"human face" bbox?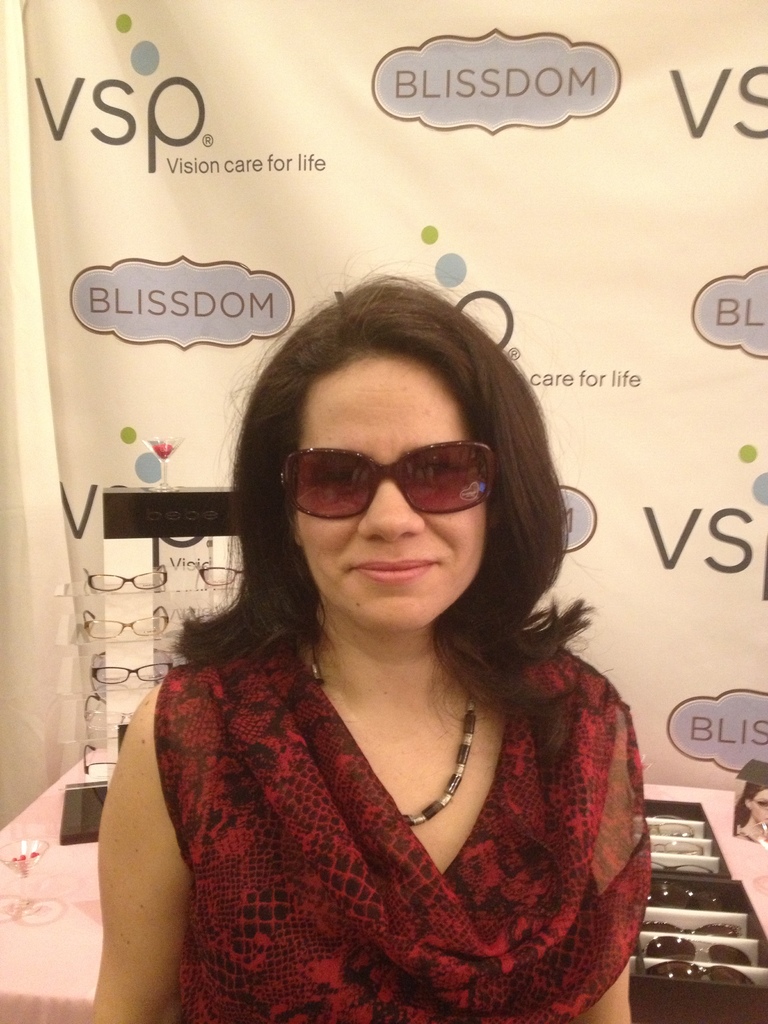
[left=290, top=342, right=493, bottom=638]
